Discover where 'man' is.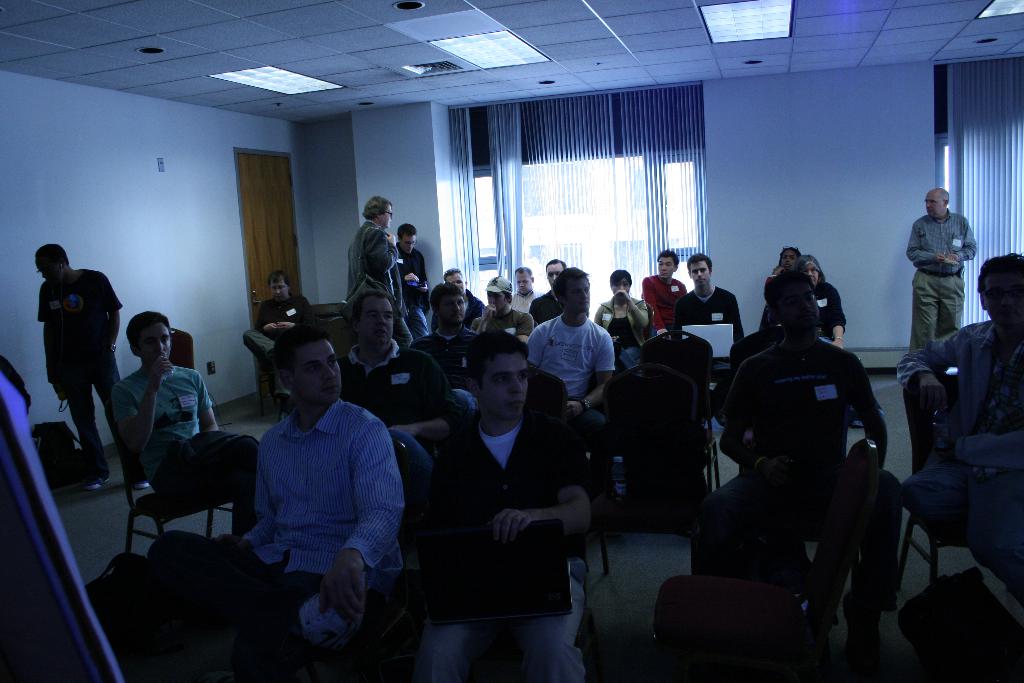
Discovered at locate(115, 311, 271, 531).
